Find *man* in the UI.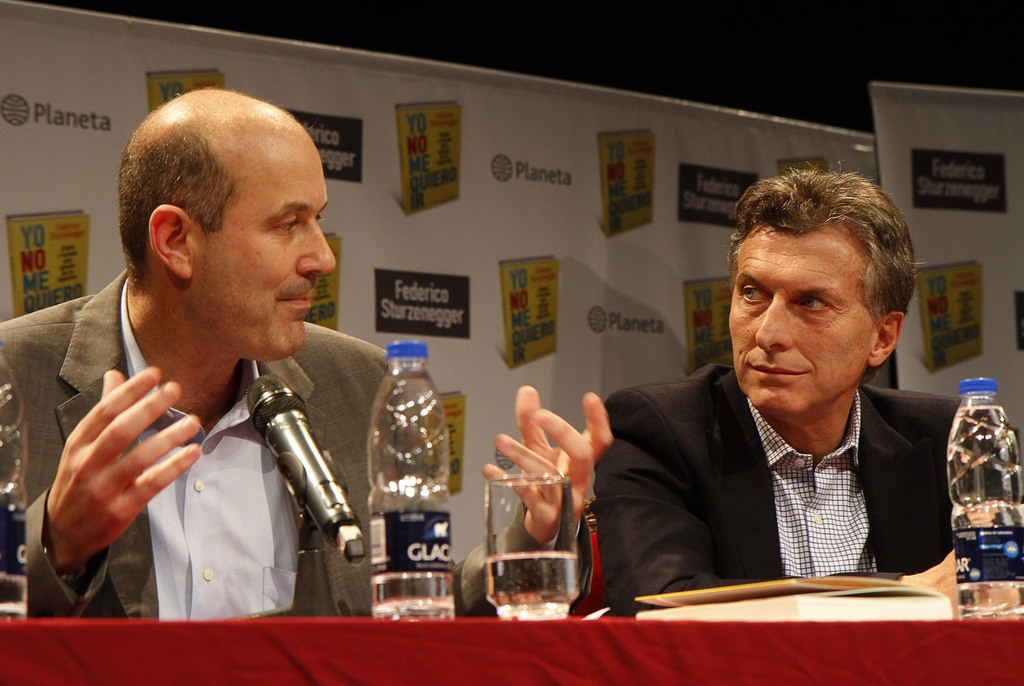
UI element at region(0, 88, 609, 623).
